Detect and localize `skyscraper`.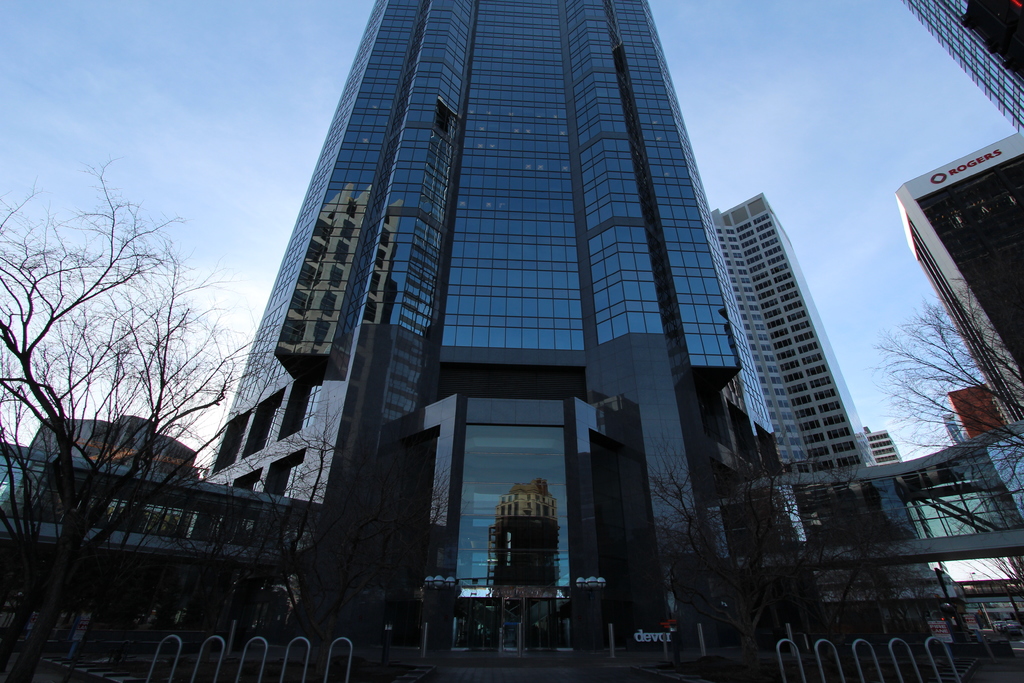
Localized at x1=188 y1=0 x2=840 y2=639.
